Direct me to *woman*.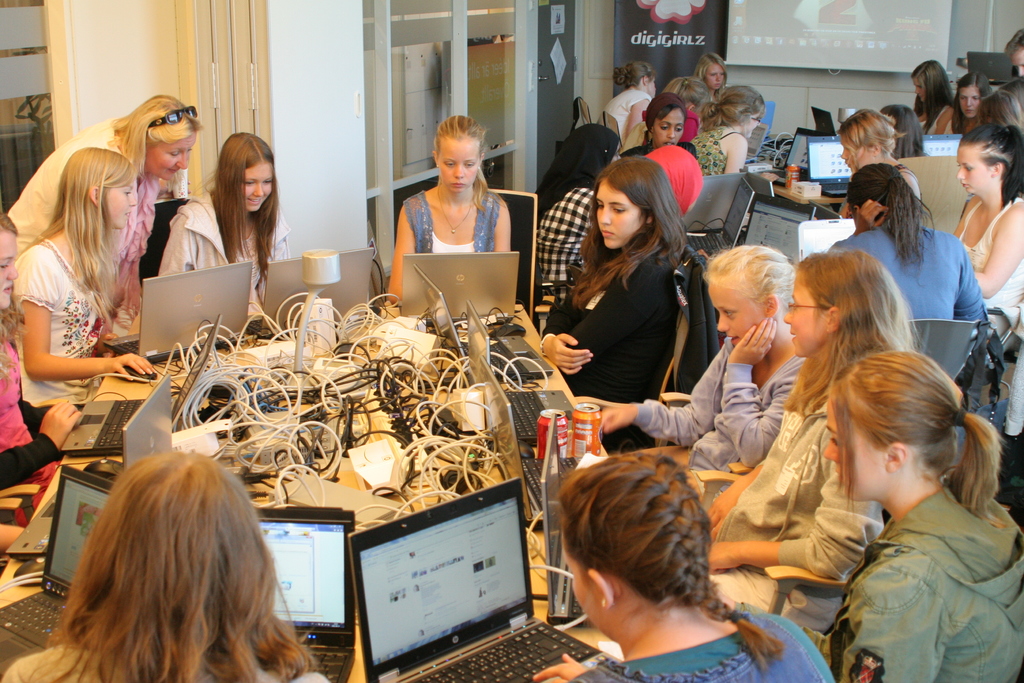
Direction: bbox(386, 111, 517, 306).
